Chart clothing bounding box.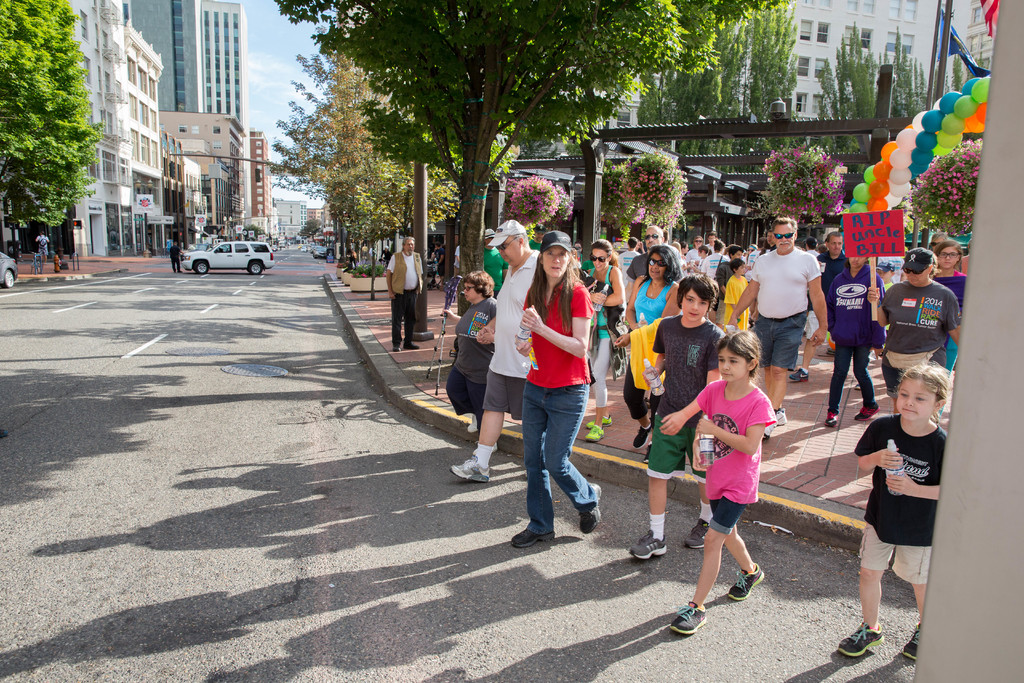
Charted: [38, 234, 49, 263].
